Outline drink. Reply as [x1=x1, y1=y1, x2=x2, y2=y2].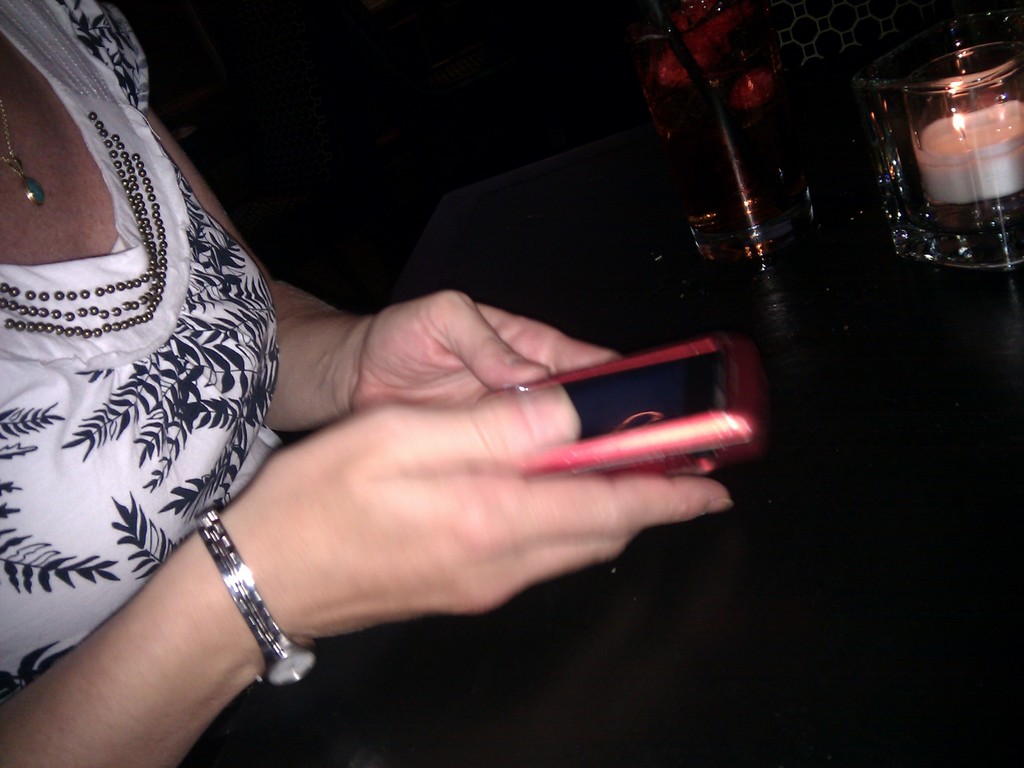
[x1=619, y1=2, x2=813, y2=259].
